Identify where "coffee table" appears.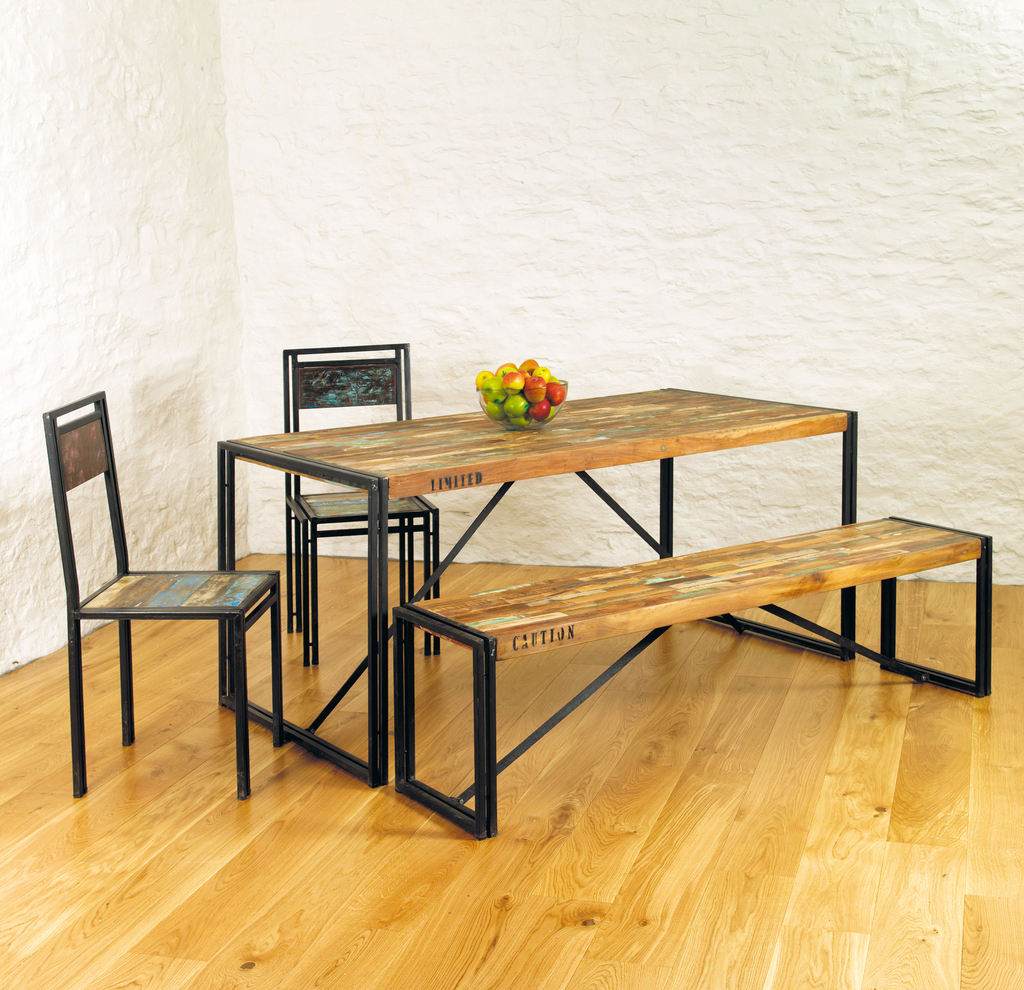
Appears at bbox=(184, 357, 1013, 805).
